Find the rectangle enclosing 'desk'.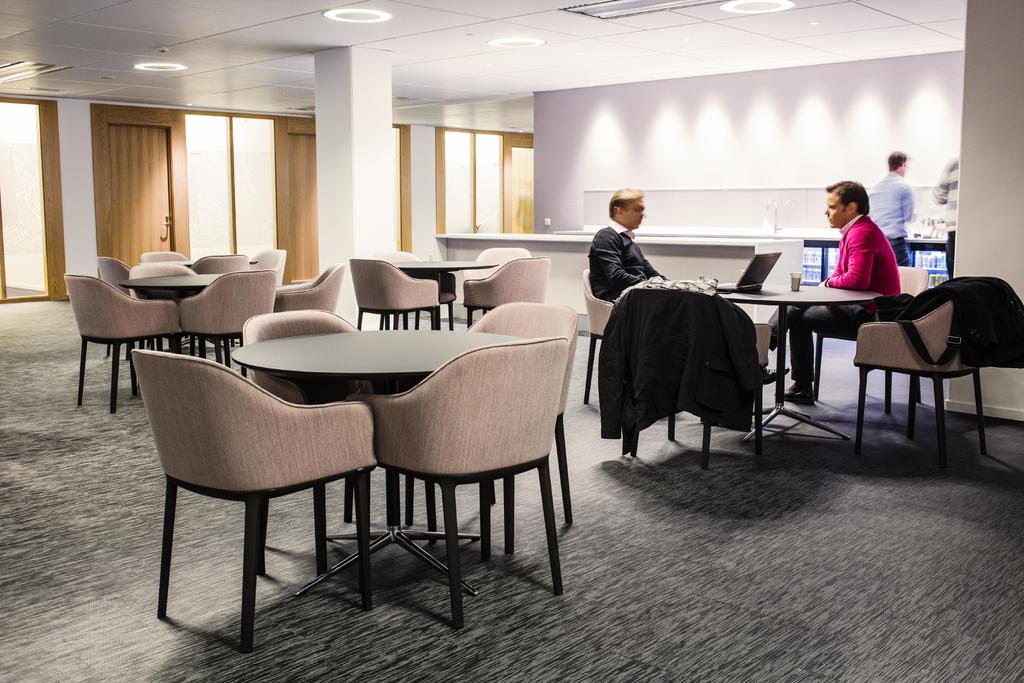
<bbox>686, 249, 939, 422</bbox>.
